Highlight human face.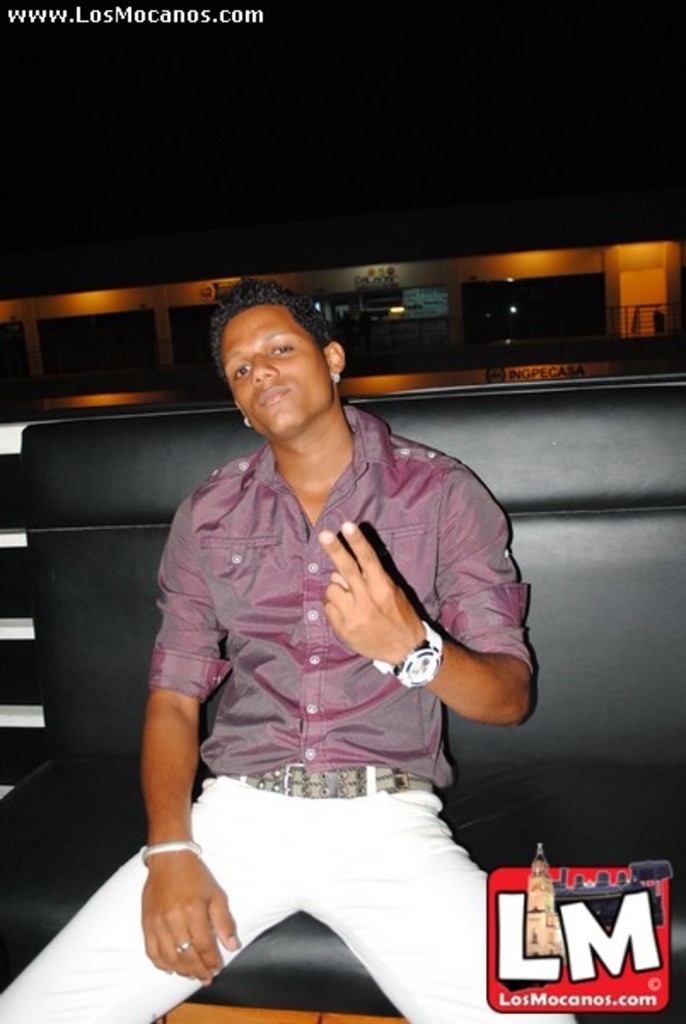
Highlighted region: bbox(215, 300, 334, 439).
